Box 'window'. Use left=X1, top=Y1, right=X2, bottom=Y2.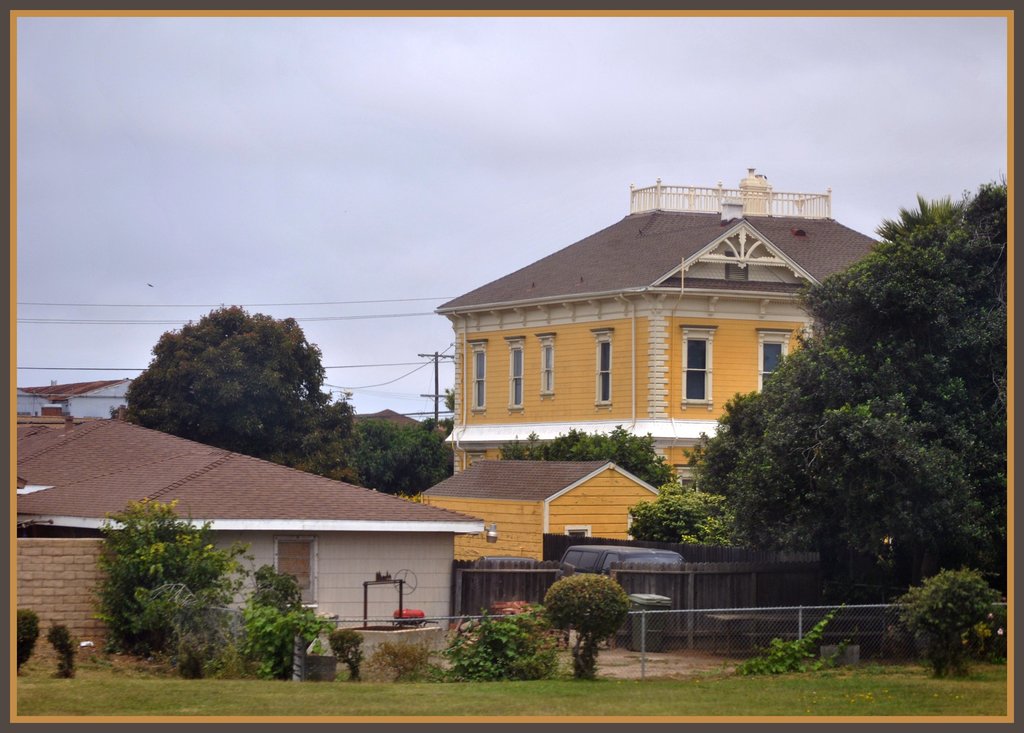
left=532, top=332, right=559, bottom=396.
